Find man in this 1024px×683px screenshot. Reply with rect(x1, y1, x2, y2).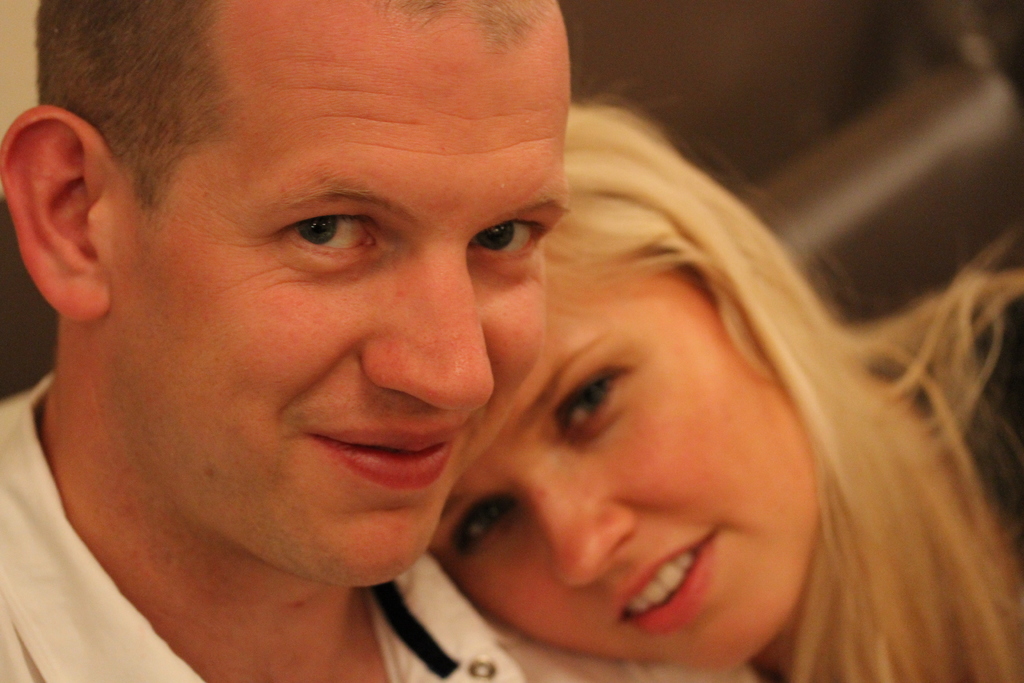
rect(0, 0, 763, 682).
